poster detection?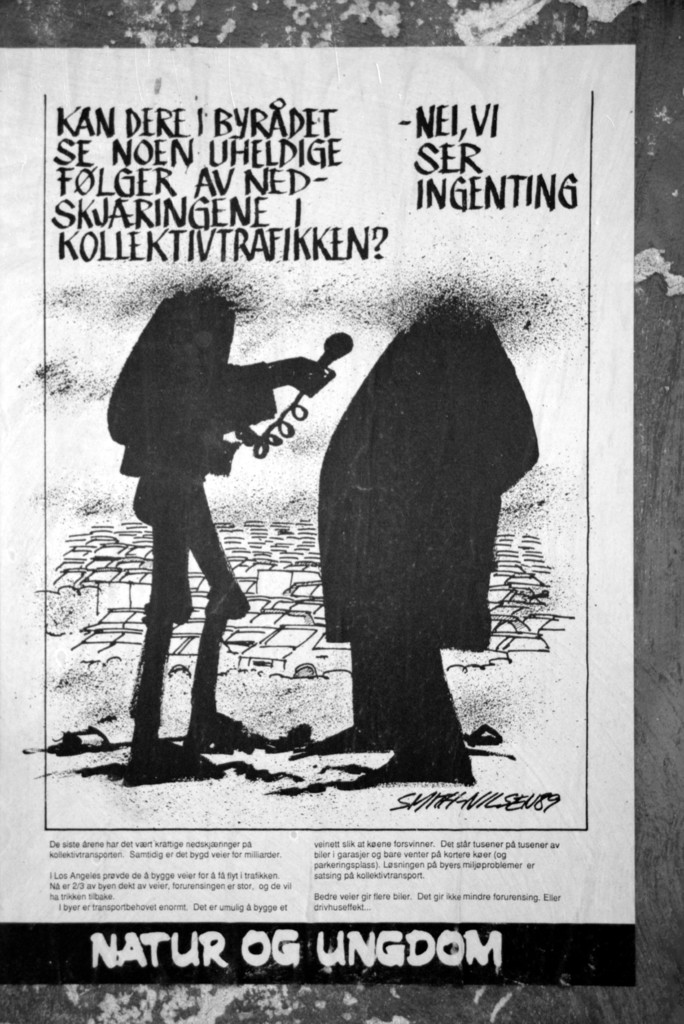
(0,40,633,985)
